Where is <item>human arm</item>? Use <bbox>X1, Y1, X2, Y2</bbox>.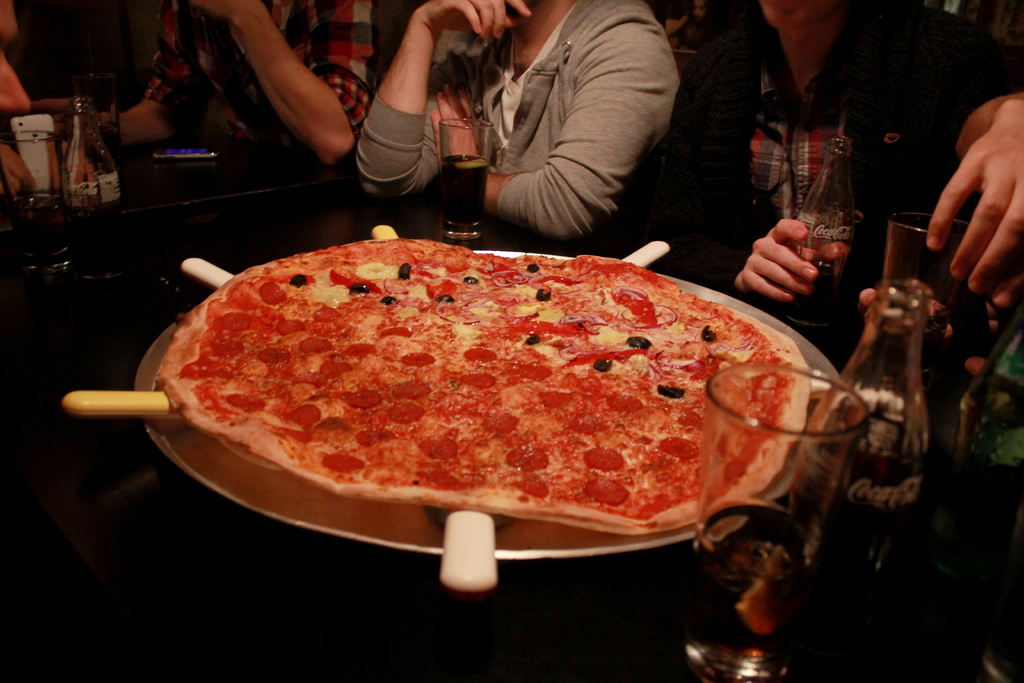
<bbox>104, 5, 201, 145</bbox>.
